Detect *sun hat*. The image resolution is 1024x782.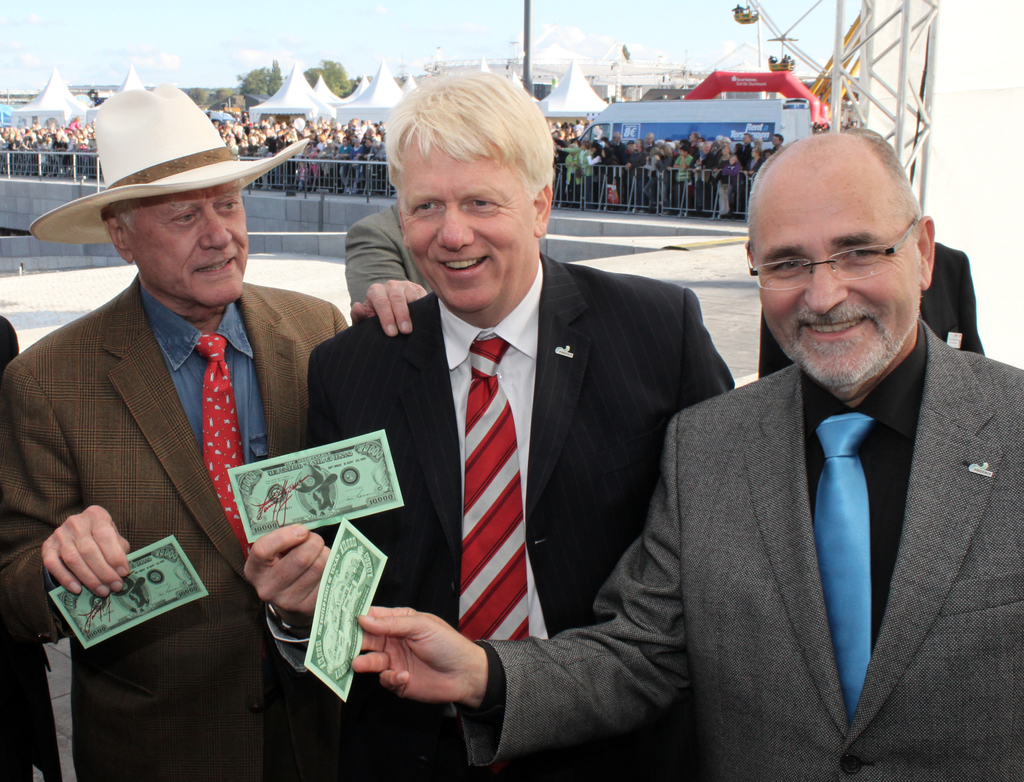
region(25, 80, 312, 245).
